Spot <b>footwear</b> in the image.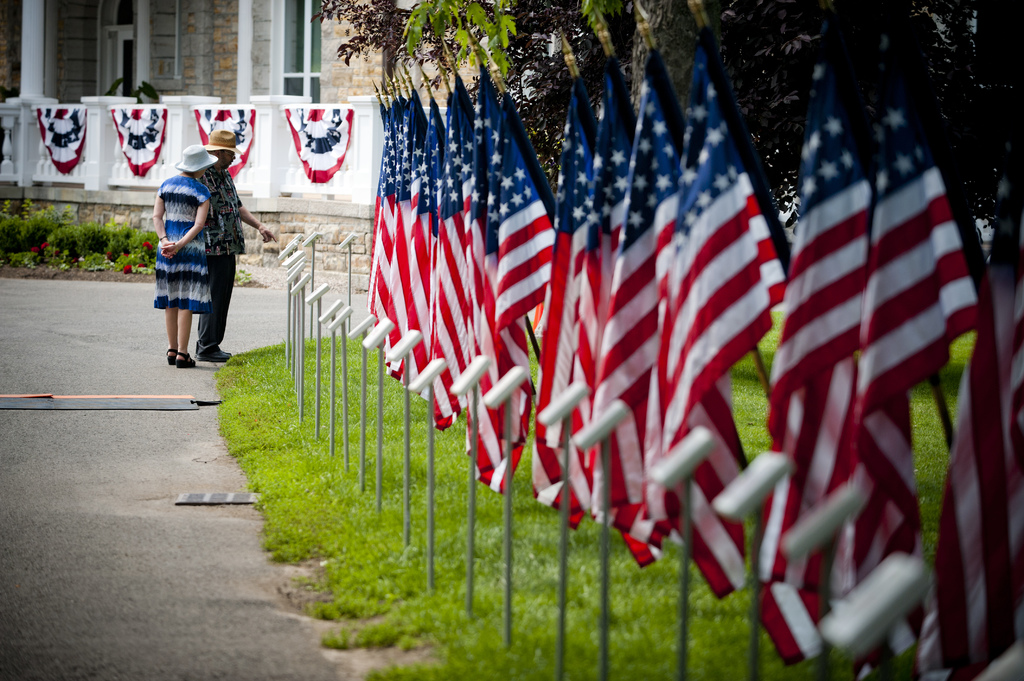
<b>footwear</b> found at 173:351:193:366.
